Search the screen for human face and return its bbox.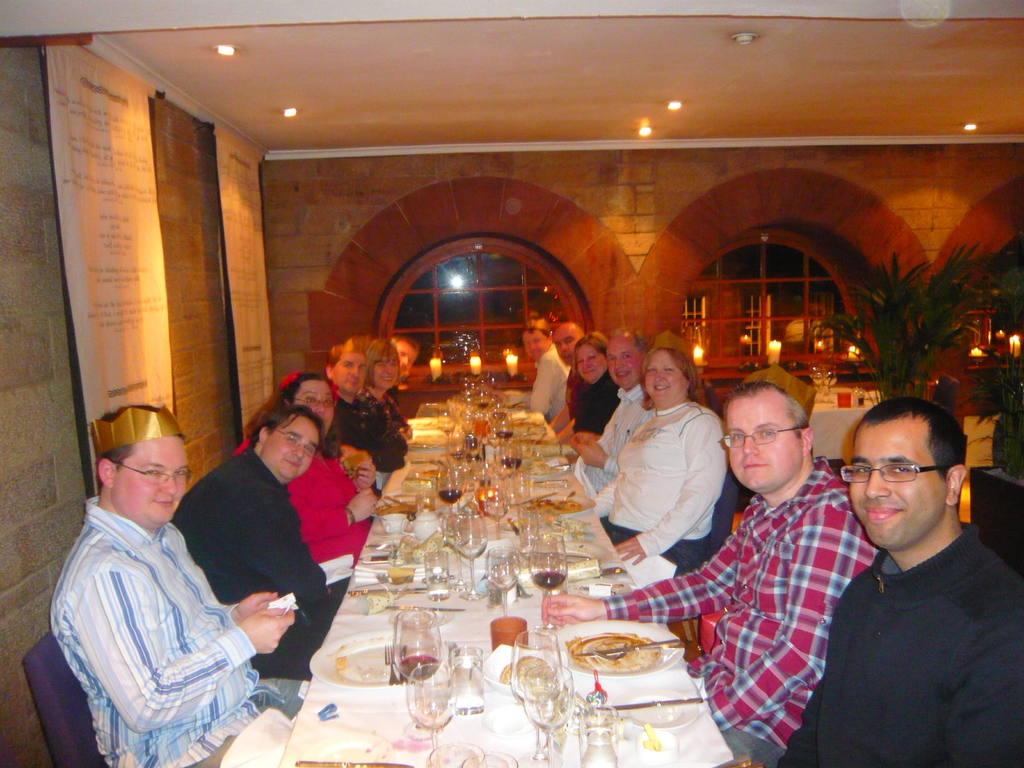
Found: crop(396, 342, 413, 373).
